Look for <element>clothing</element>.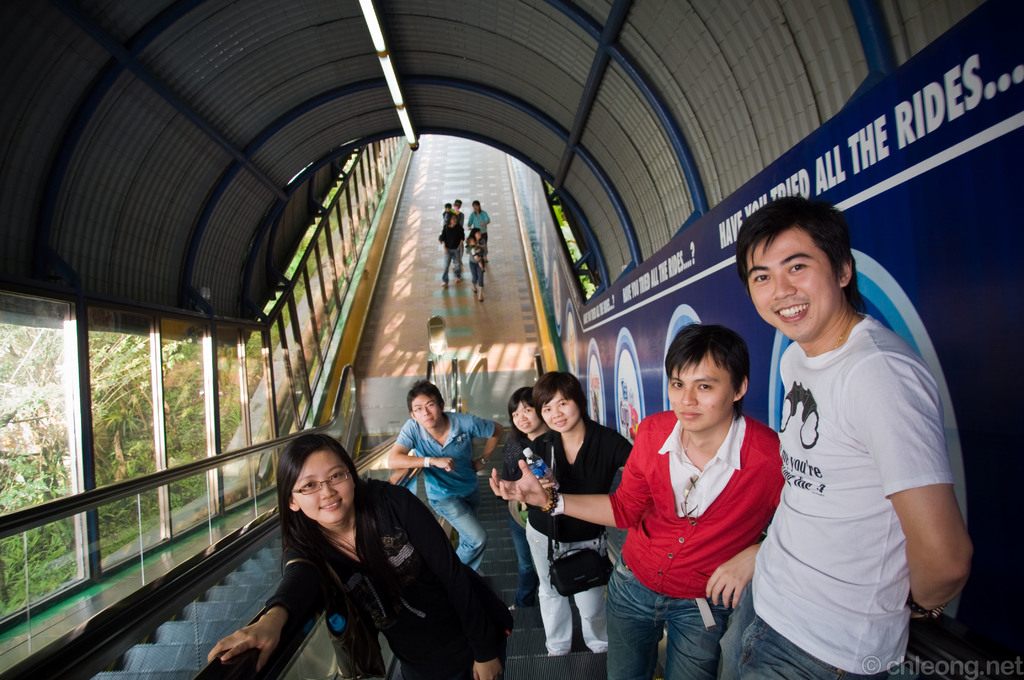
Found: 252:476:513:679.
